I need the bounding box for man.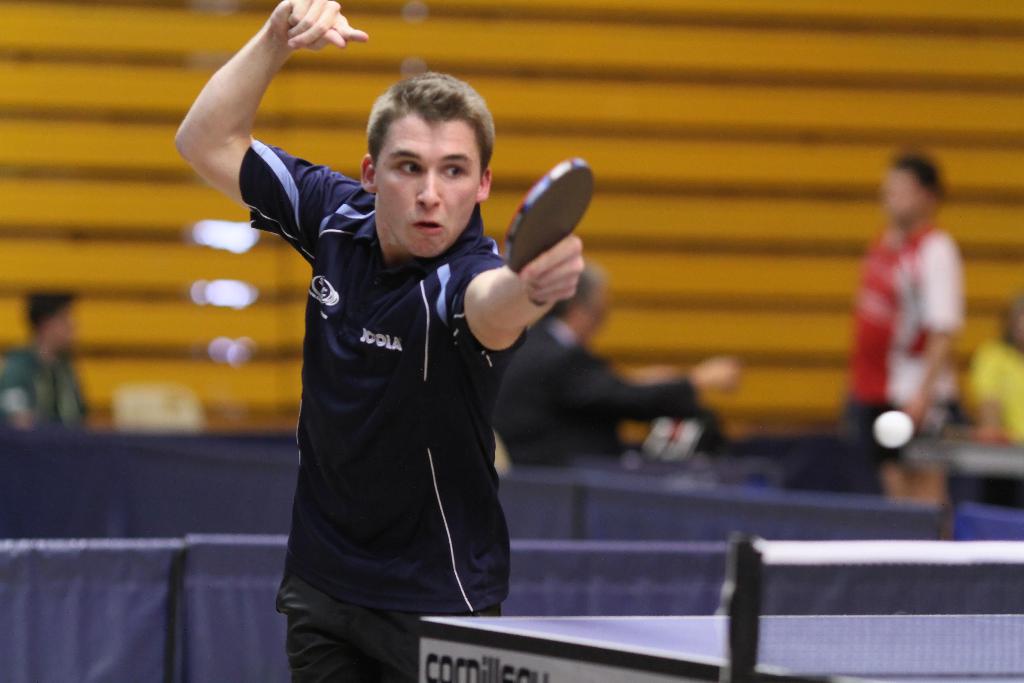
Here it is: (0,295,93,425).
